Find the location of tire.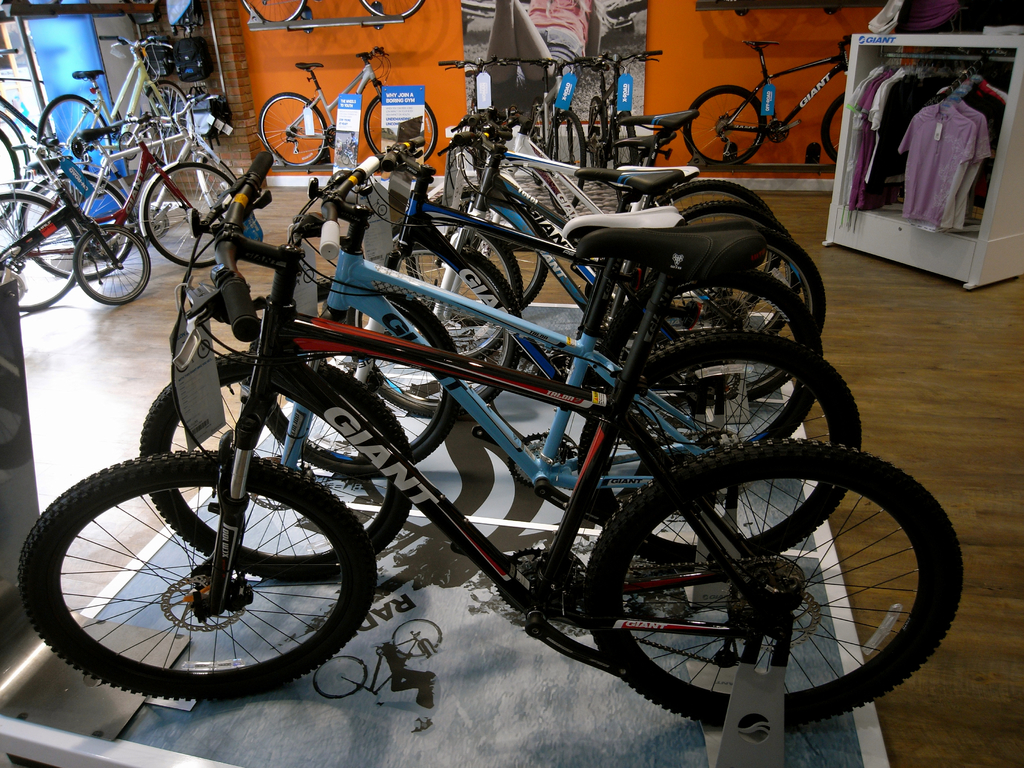
Location: [left=646, top=226, right=822, bottom=410].
